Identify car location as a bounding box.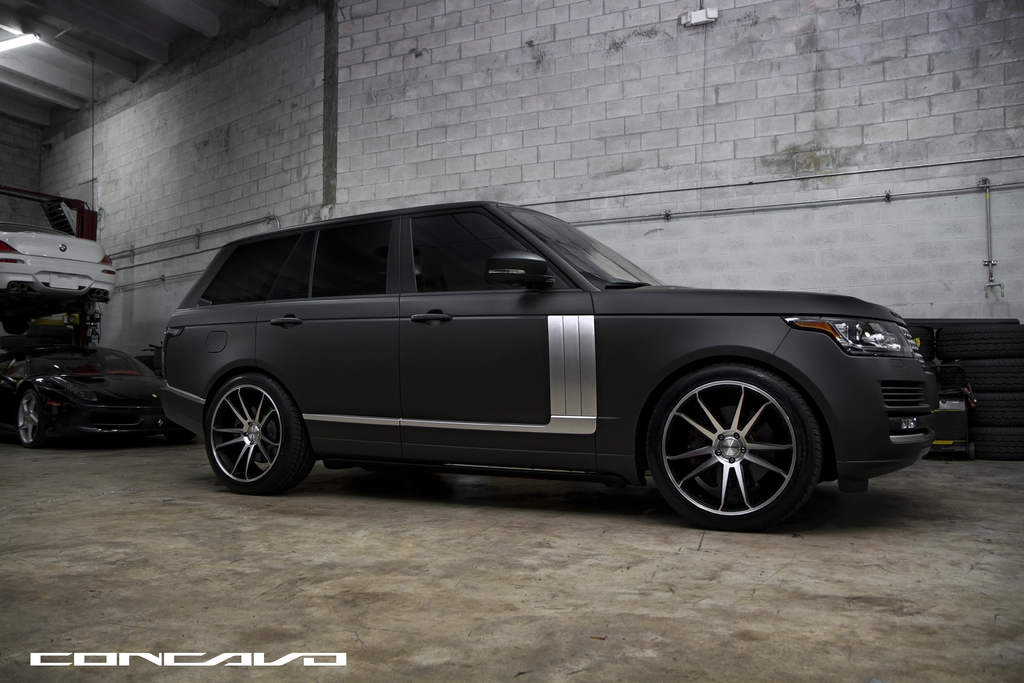
left=0, top=345, right=164, bottom=451.
